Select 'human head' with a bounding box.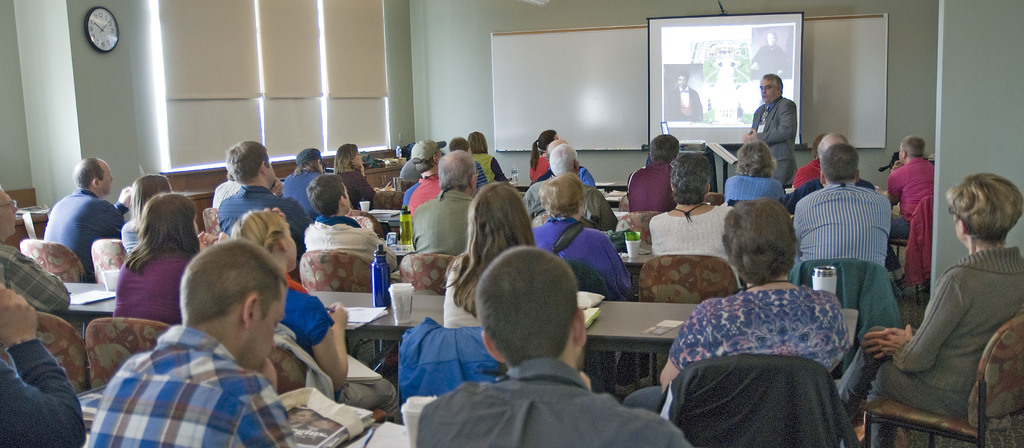
x1=548 y1=144 x2=579 y2=174.
